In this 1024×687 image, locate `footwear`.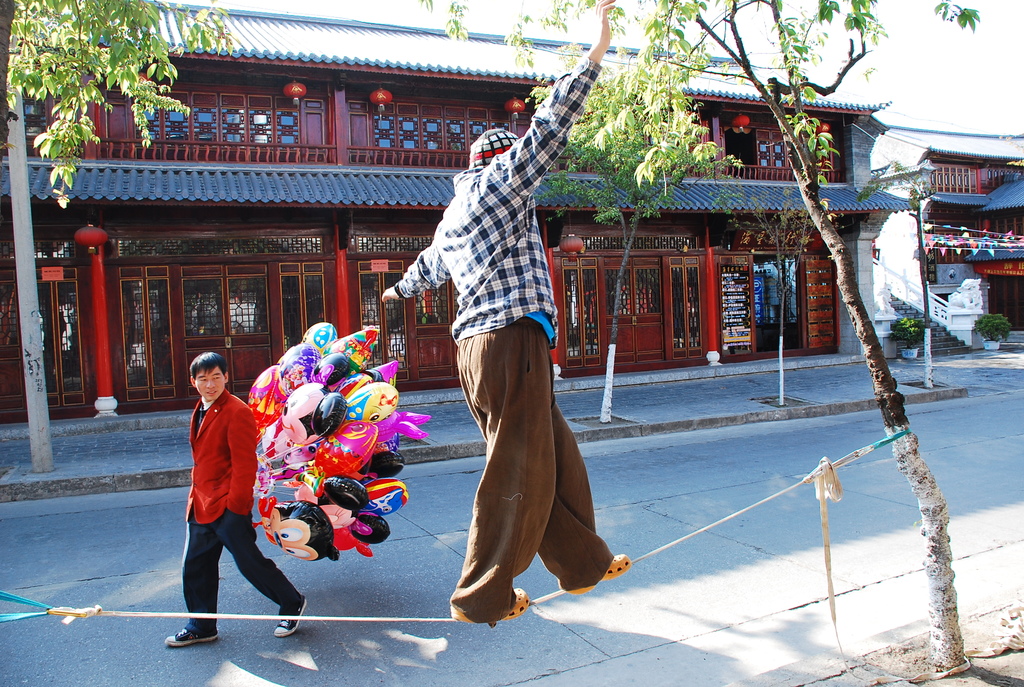
Bounding box: crop(273, 595, 307, 642).
